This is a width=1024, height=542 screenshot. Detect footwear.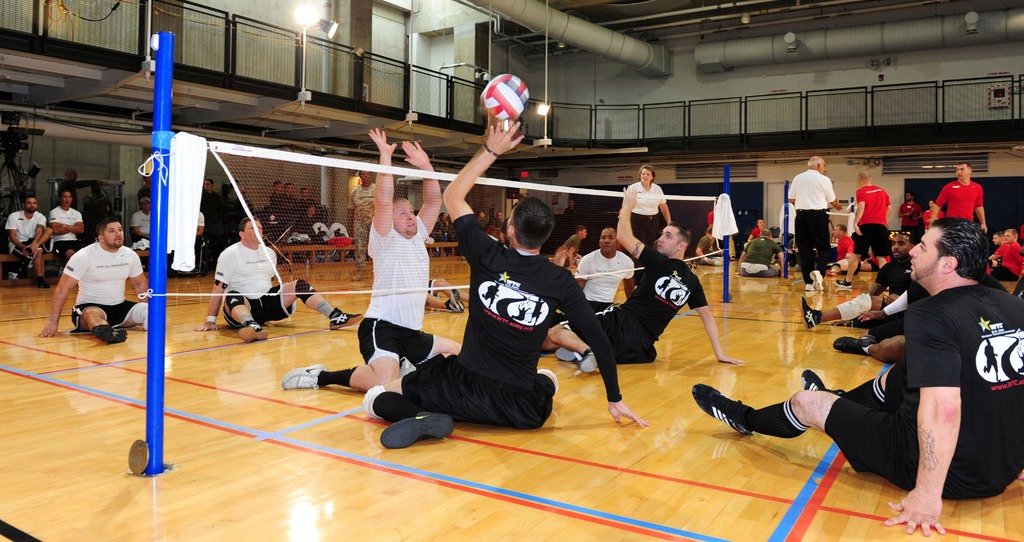
box=[834, 334, 875, 357].
